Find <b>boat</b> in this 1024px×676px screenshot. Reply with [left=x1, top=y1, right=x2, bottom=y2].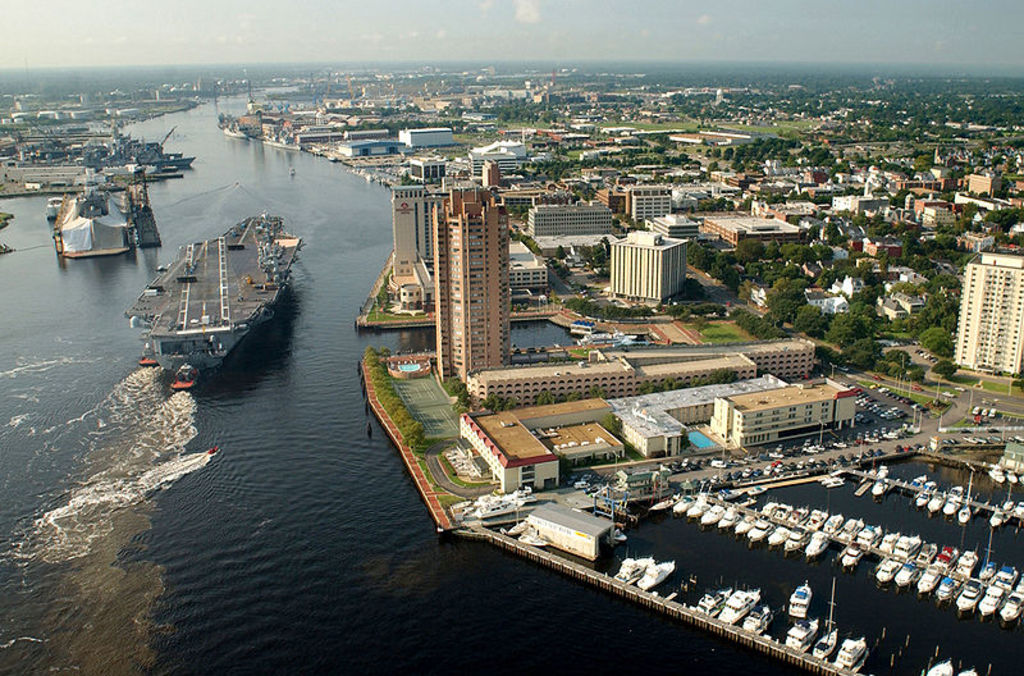
[left=513, top=530, right=544, bottom=544].
